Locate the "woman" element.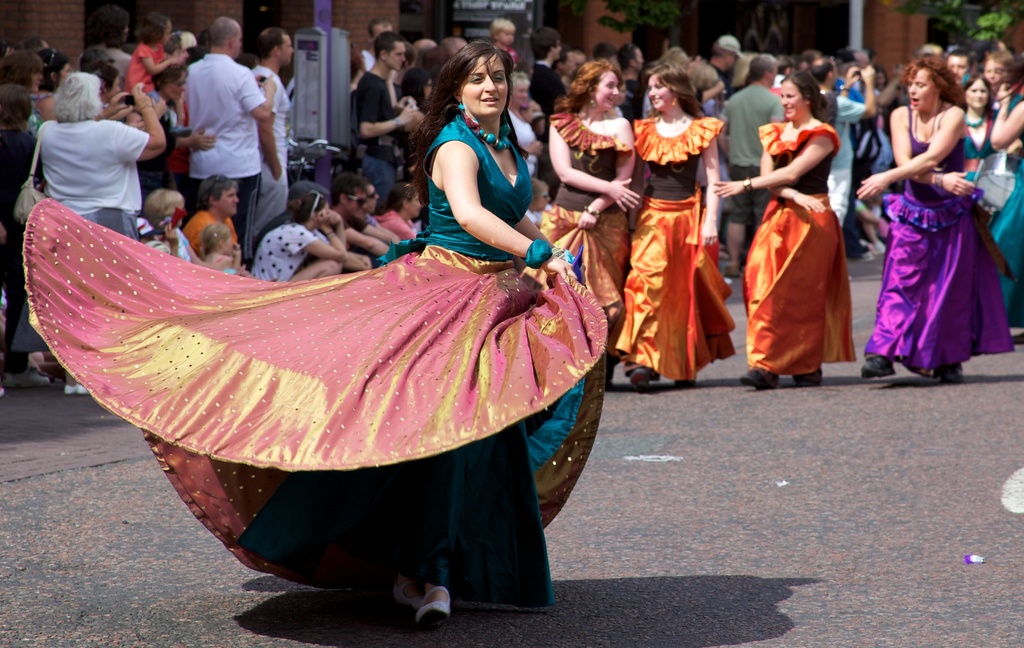
Element bbox: bbox=[853, 57, 1011, 379].
